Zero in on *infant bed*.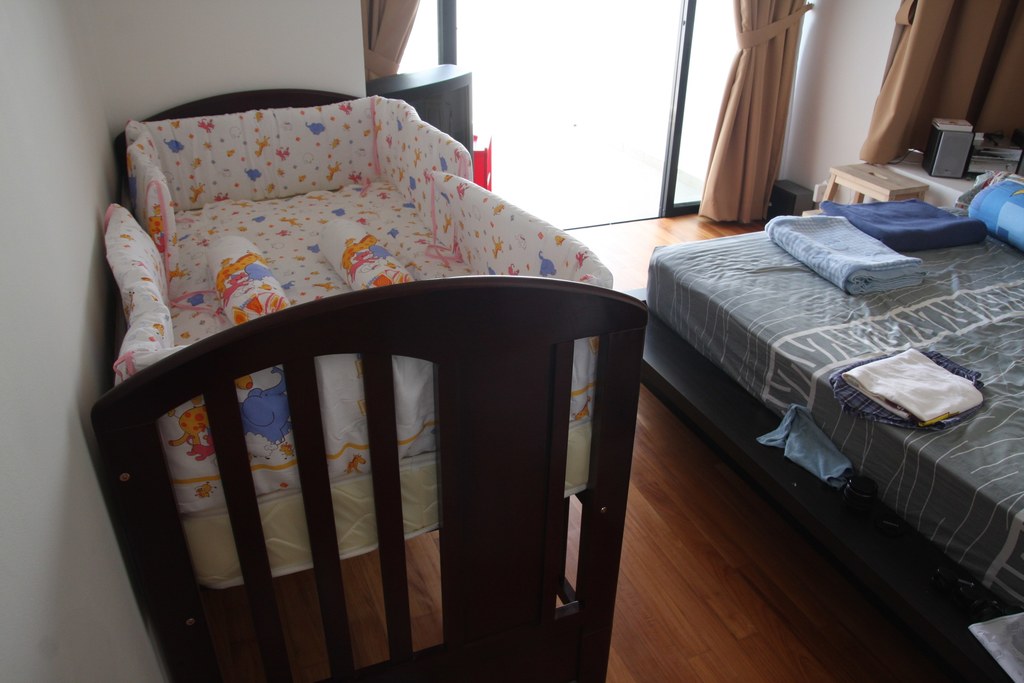
Zeroed in: [86,83,650,682].
